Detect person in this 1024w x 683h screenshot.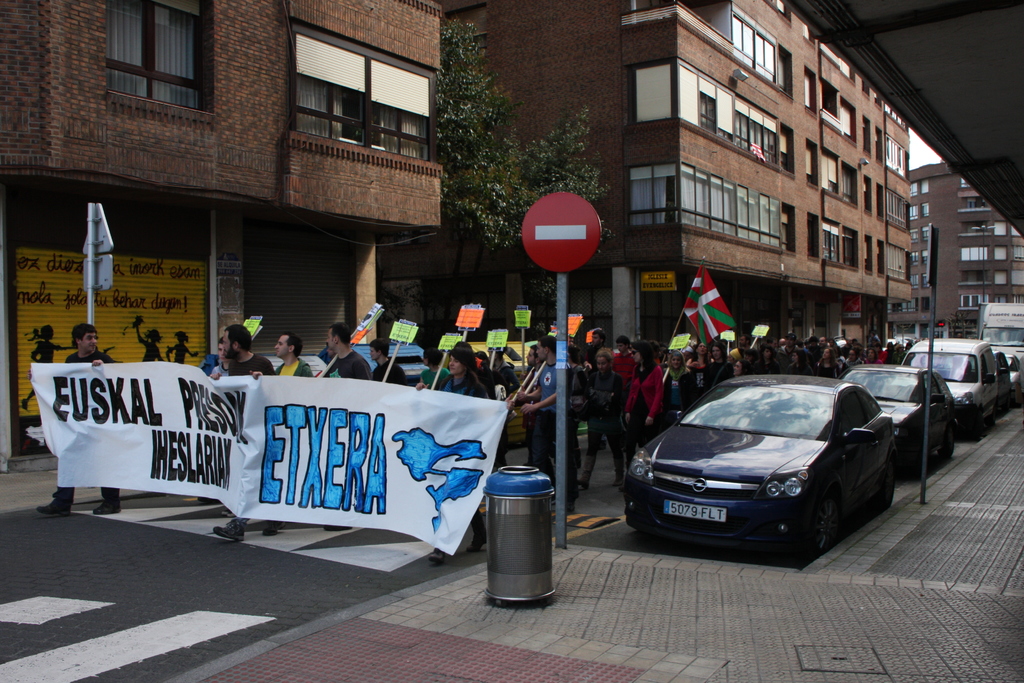
Detection: 728:347:743:365.
